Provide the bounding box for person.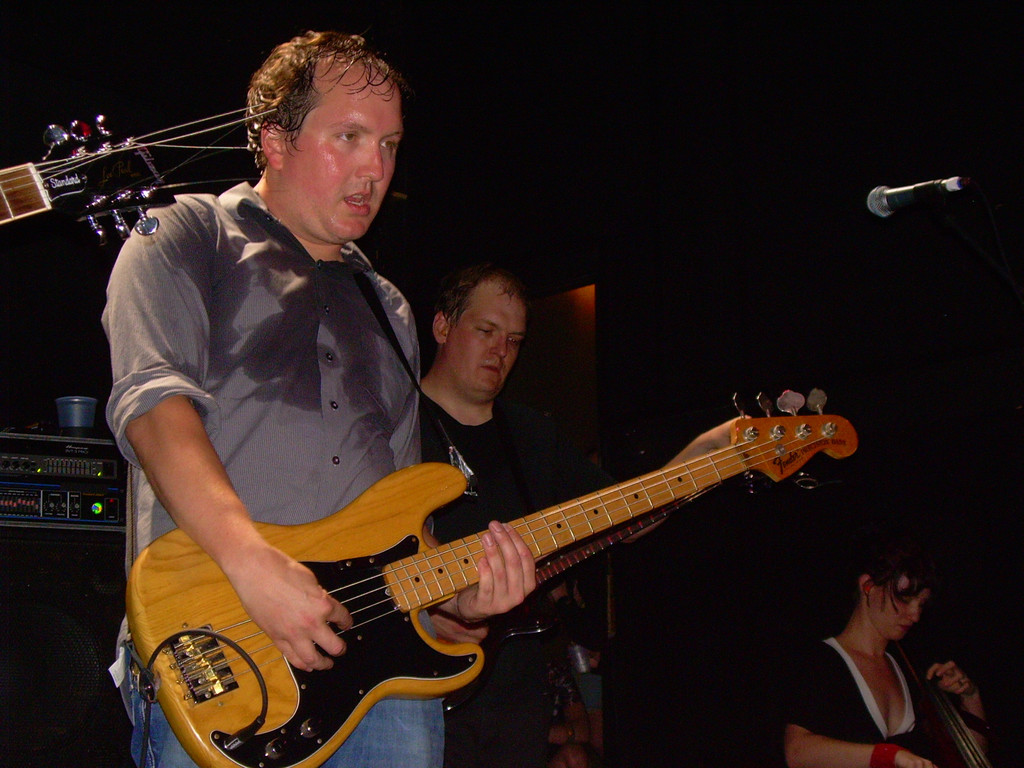
{"x1": 408, "y1": 265, "x2": 586, "y2": 761}.
